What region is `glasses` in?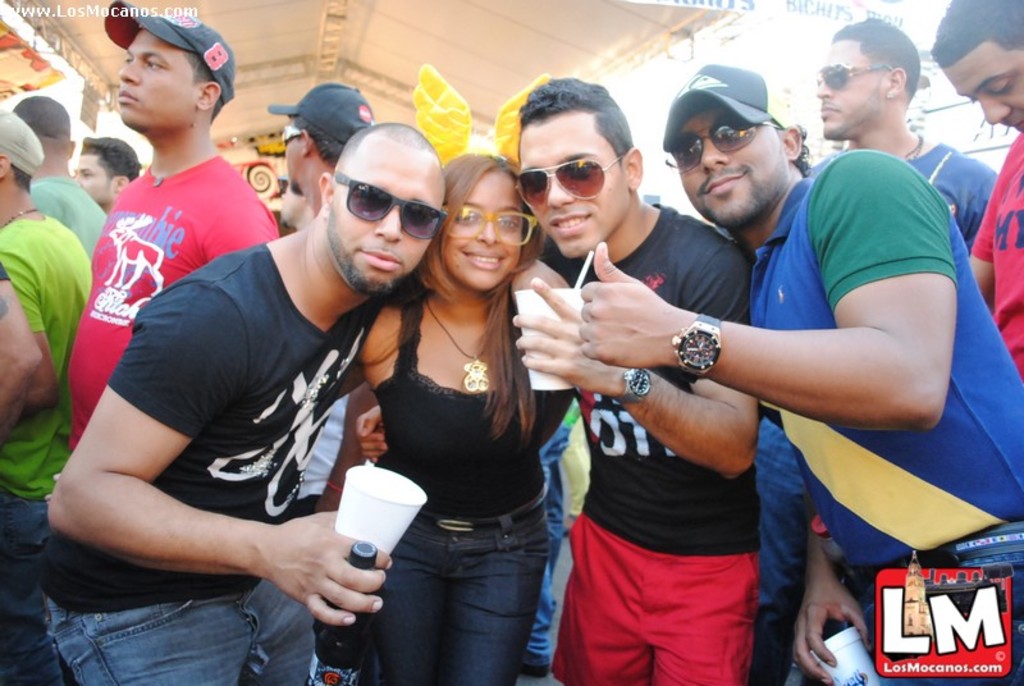
815,61,901,97.
